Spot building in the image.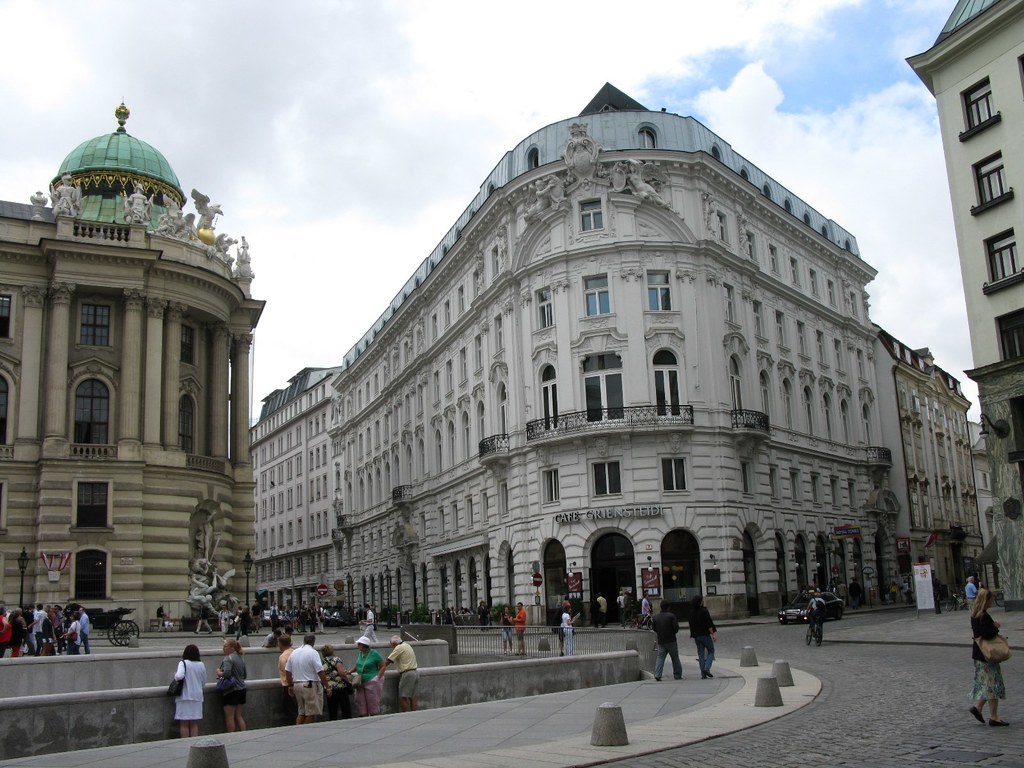
building found at (x1=906, y1=0, x2=1023, y2=609).
